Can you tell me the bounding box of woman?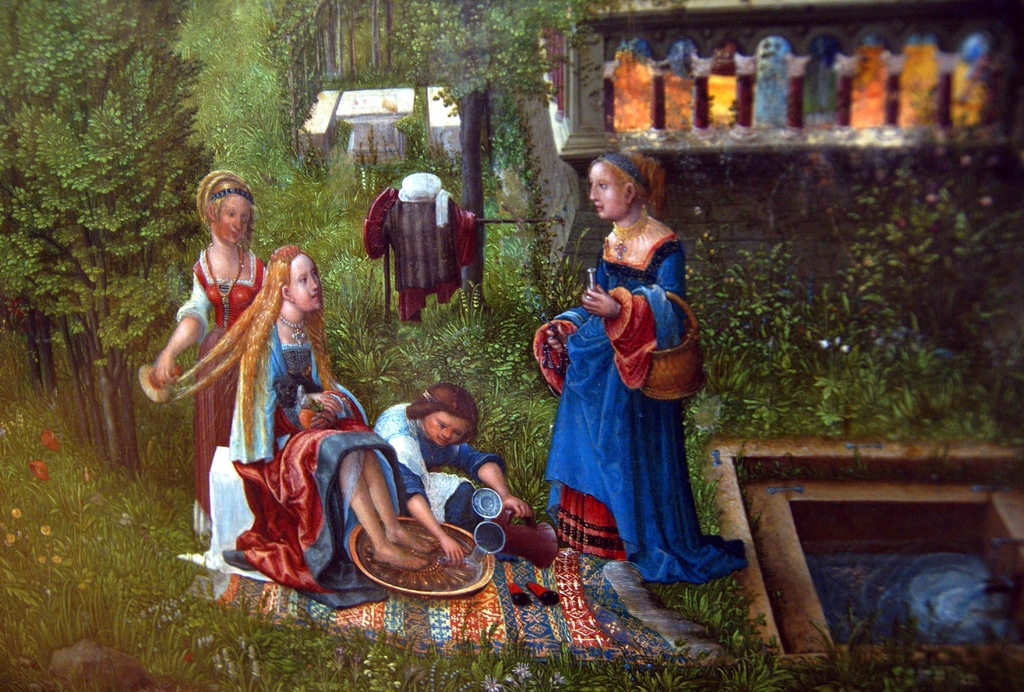
153, 169, 267, 539.
